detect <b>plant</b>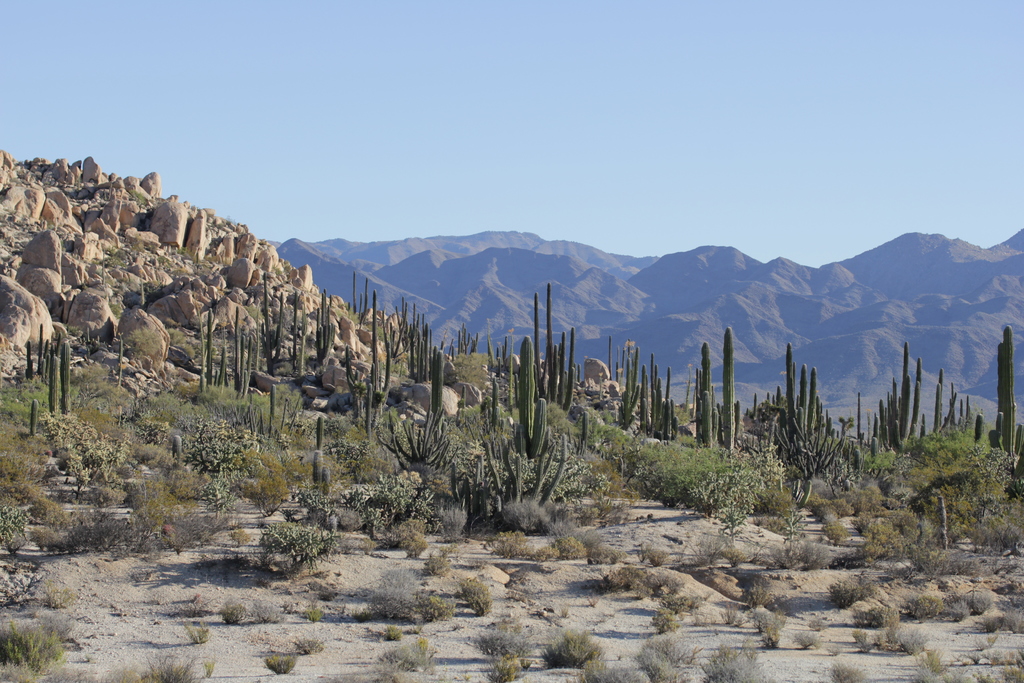
rect(272, 262, 284, 278)
